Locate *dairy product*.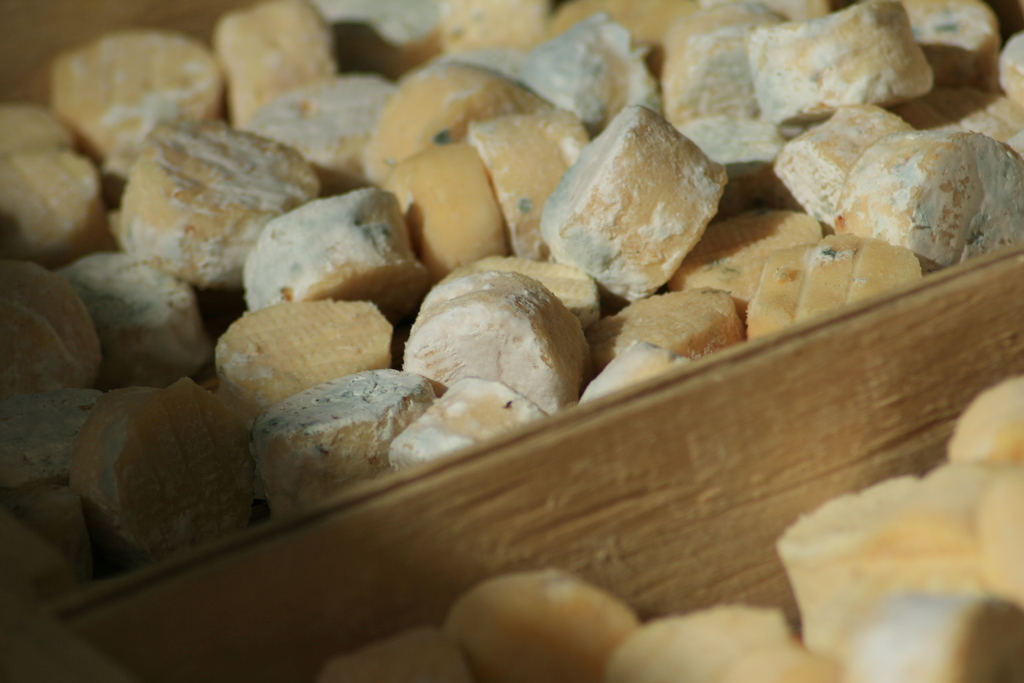
Bounding box: box=[401, 155, 493, 270].
